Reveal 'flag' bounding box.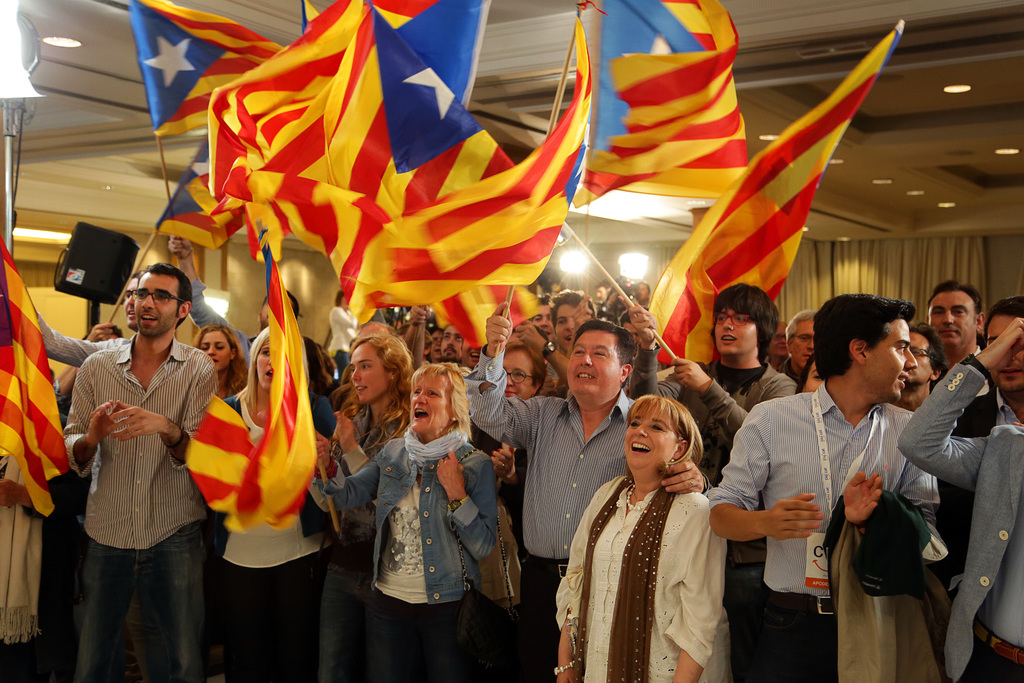
Revealed: crop(179, 202, 318, 541).
